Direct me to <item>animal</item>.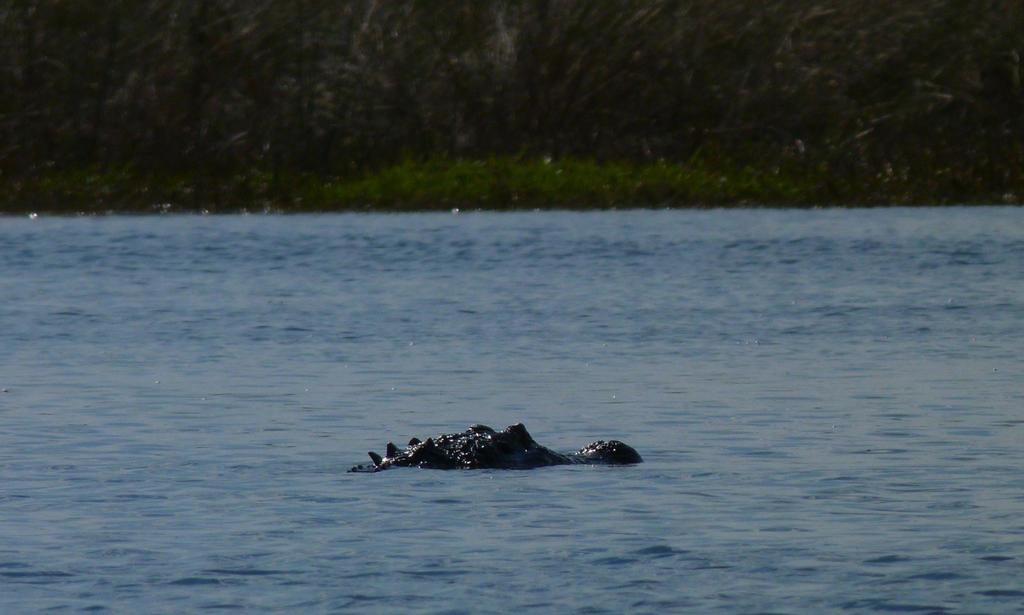
Direction: (351, 422, 645, 474).
